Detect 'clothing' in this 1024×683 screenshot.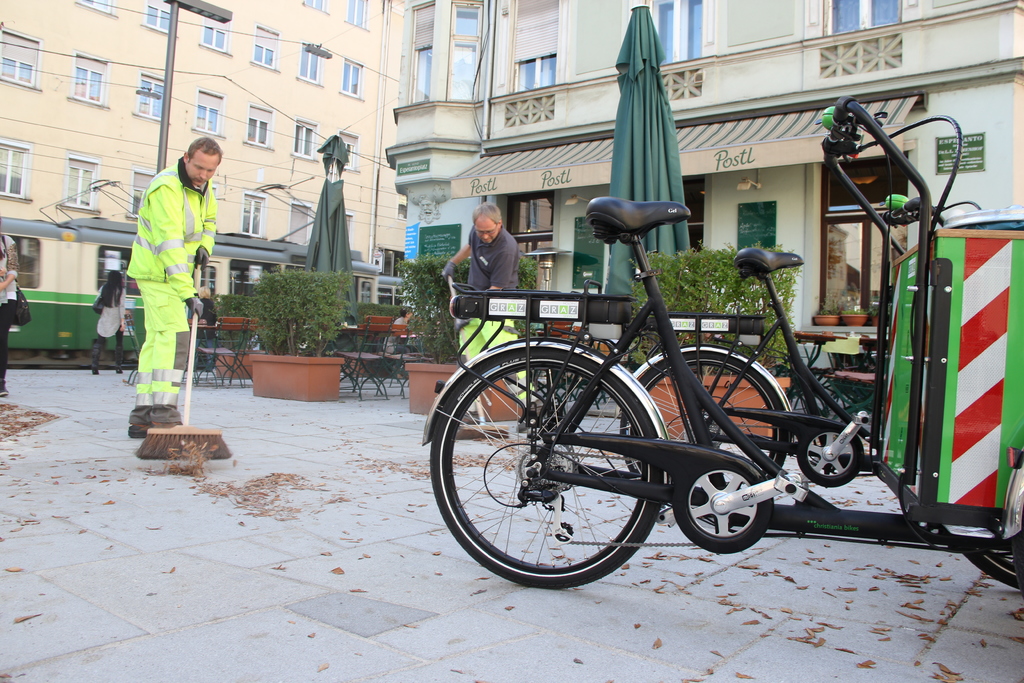
Detection: box=[90, 286, 125, 366].
